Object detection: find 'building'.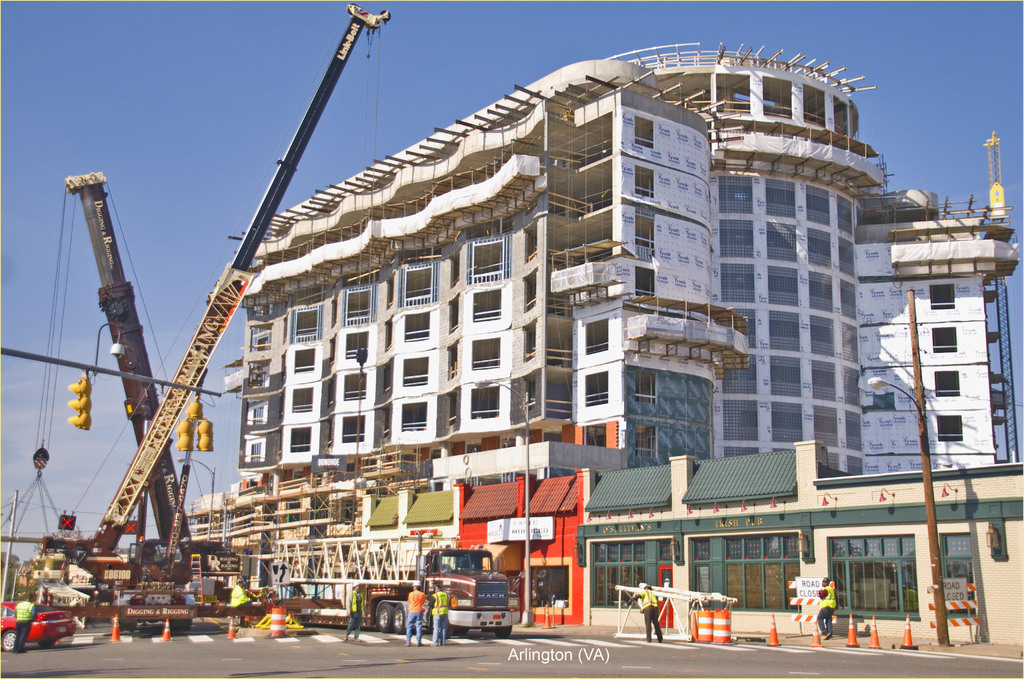
x1=186 y1=36 x2=1023 y2=656.
